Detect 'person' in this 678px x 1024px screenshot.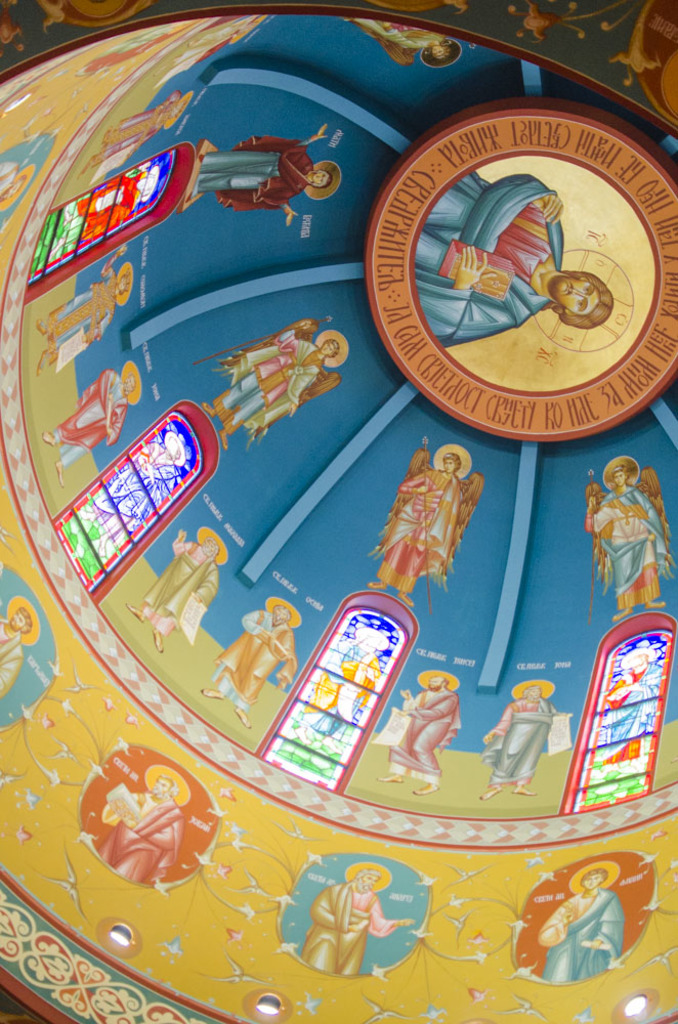
Detection: Rect(74, 426, 192, 565).
